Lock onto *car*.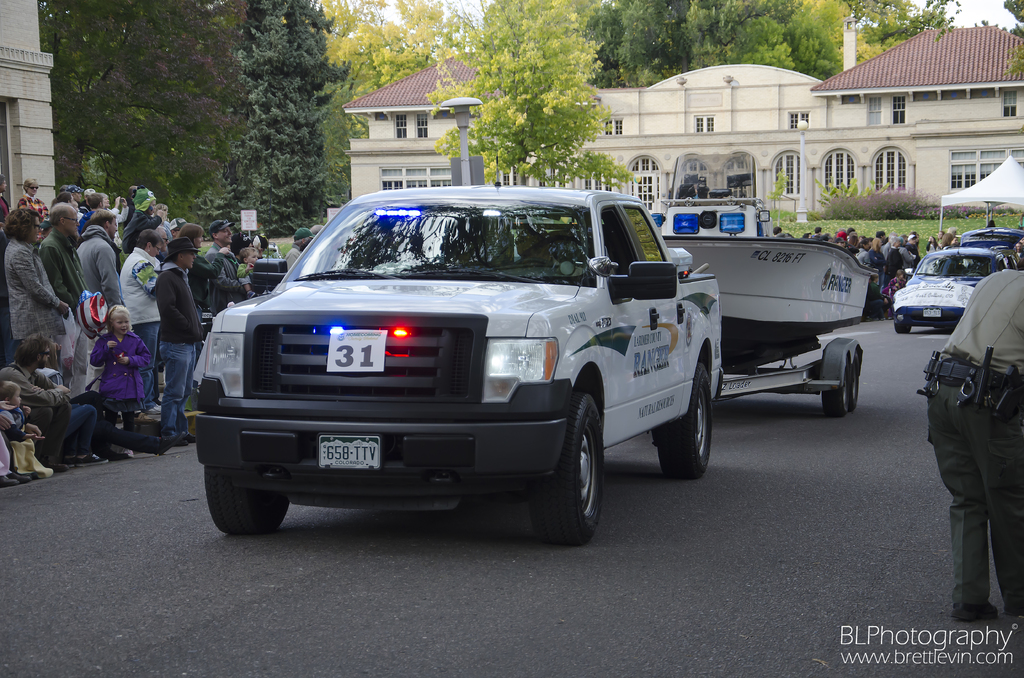
Locked: select_region(947, 225, 1021, 257).
